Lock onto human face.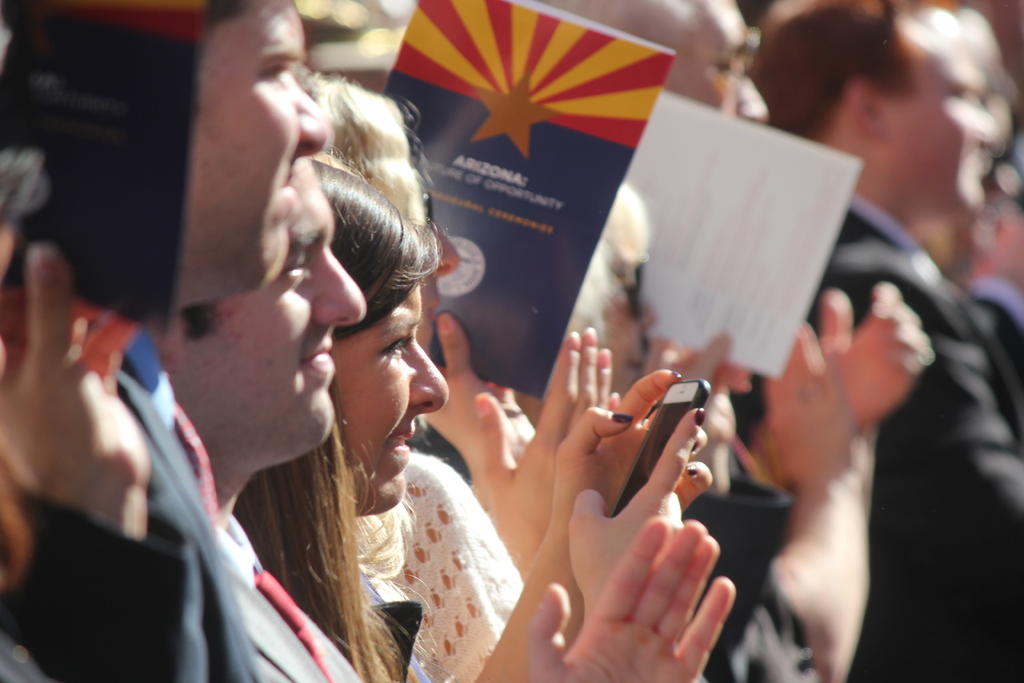
Locked: left=661, top=0, right=770, bottom=122.
